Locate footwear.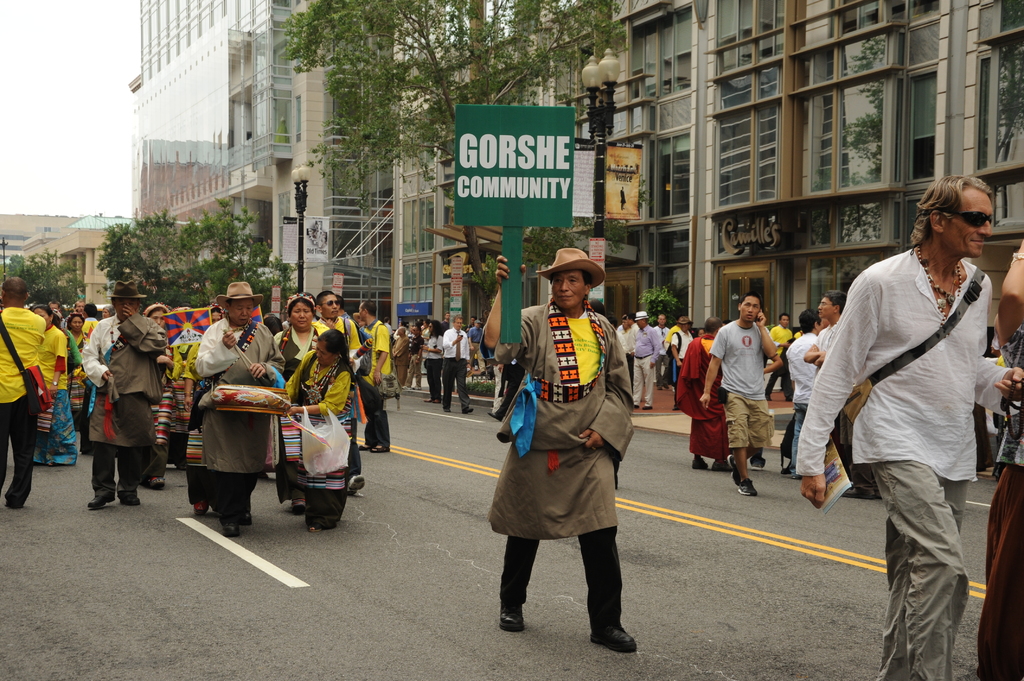
Bounding box: [728,454,741,485].
